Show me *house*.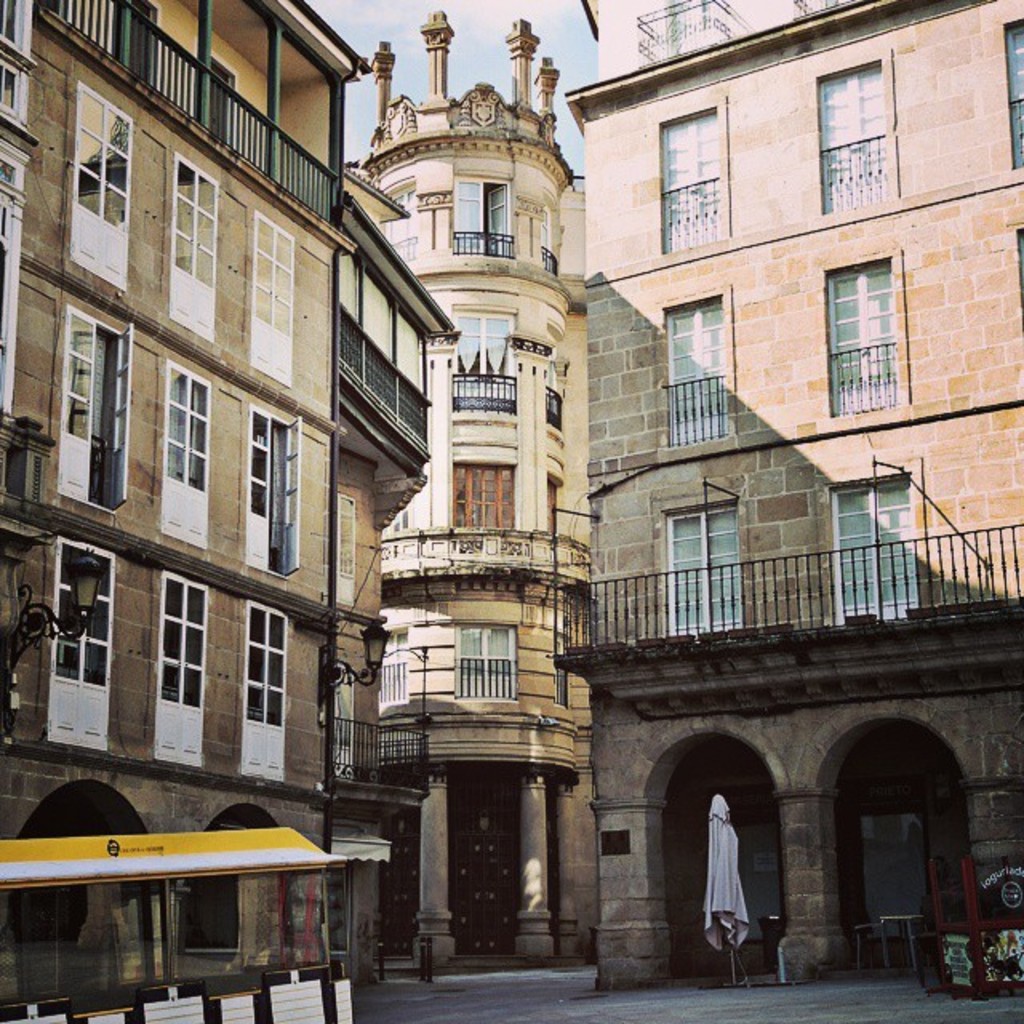
*house* is here: 568/0/1022/992.
